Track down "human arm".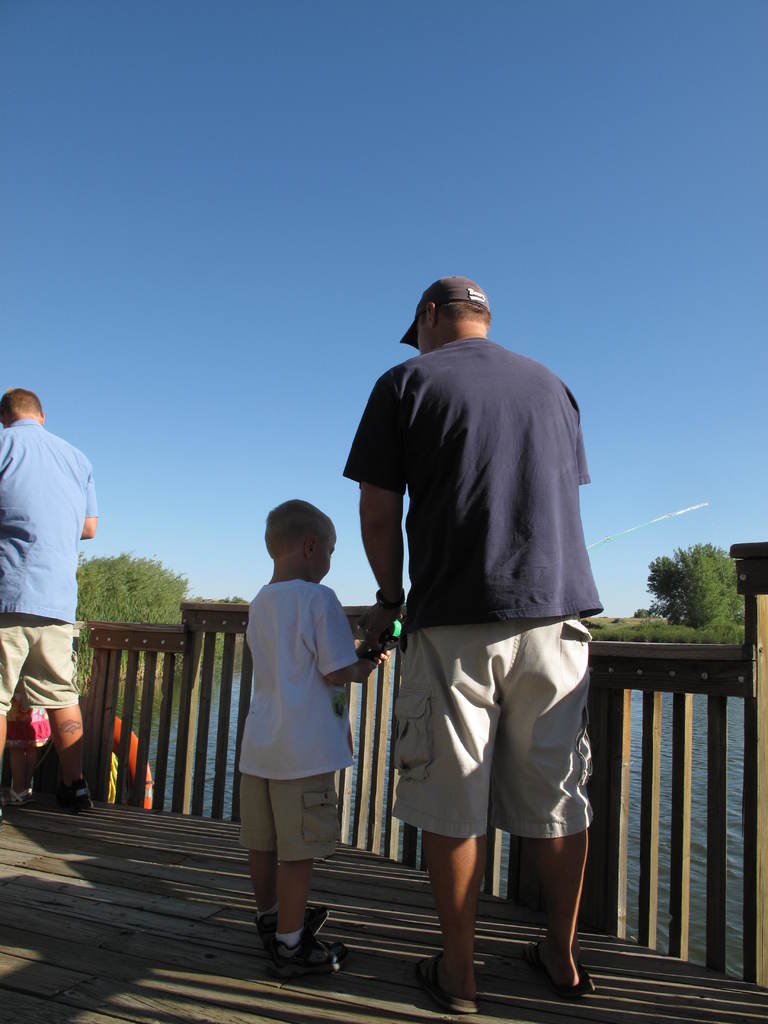
Tracked to [x1=76, y1=469, x2=100, y2=540].
